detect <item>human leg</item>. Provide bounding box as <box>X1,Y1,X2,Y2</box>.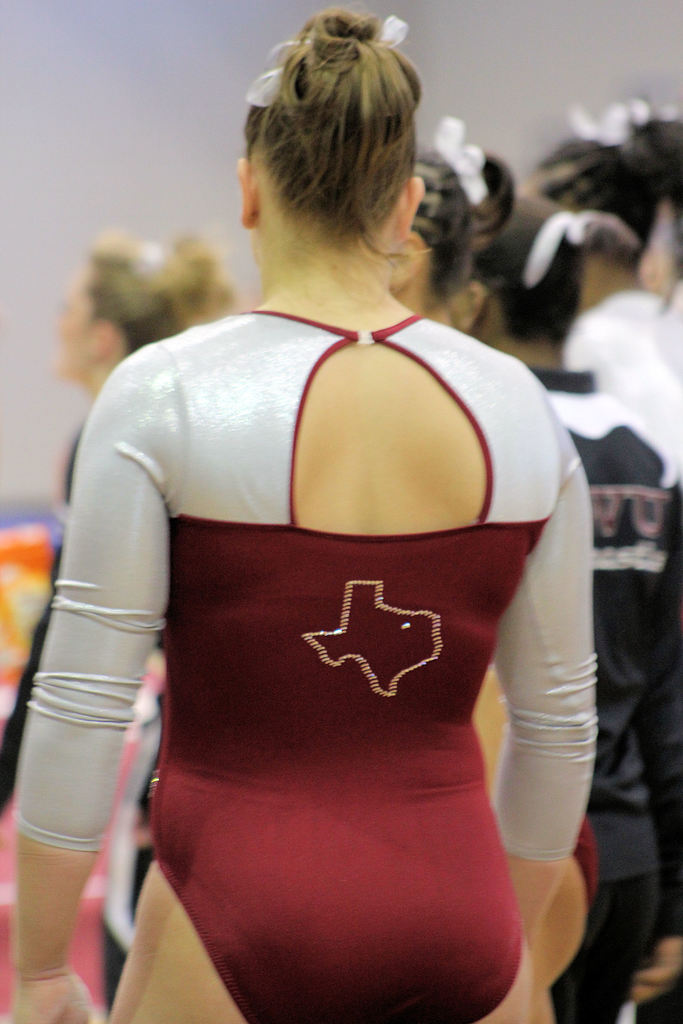
<box>358,911,542,1023</box>.
